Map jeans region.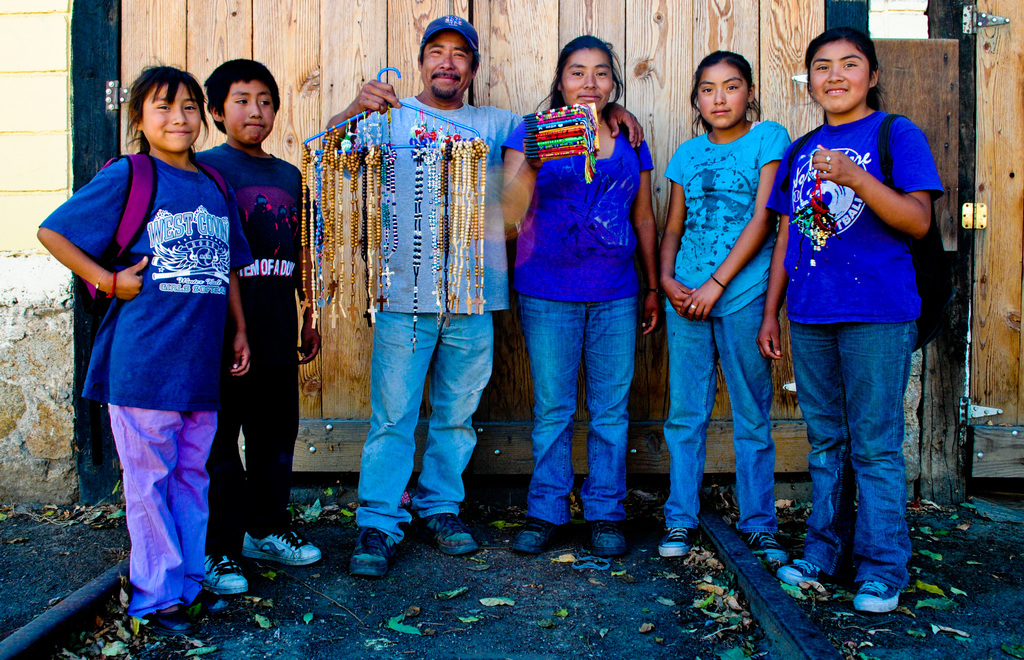
Mapped to rect(200, 321, 296, 558).
